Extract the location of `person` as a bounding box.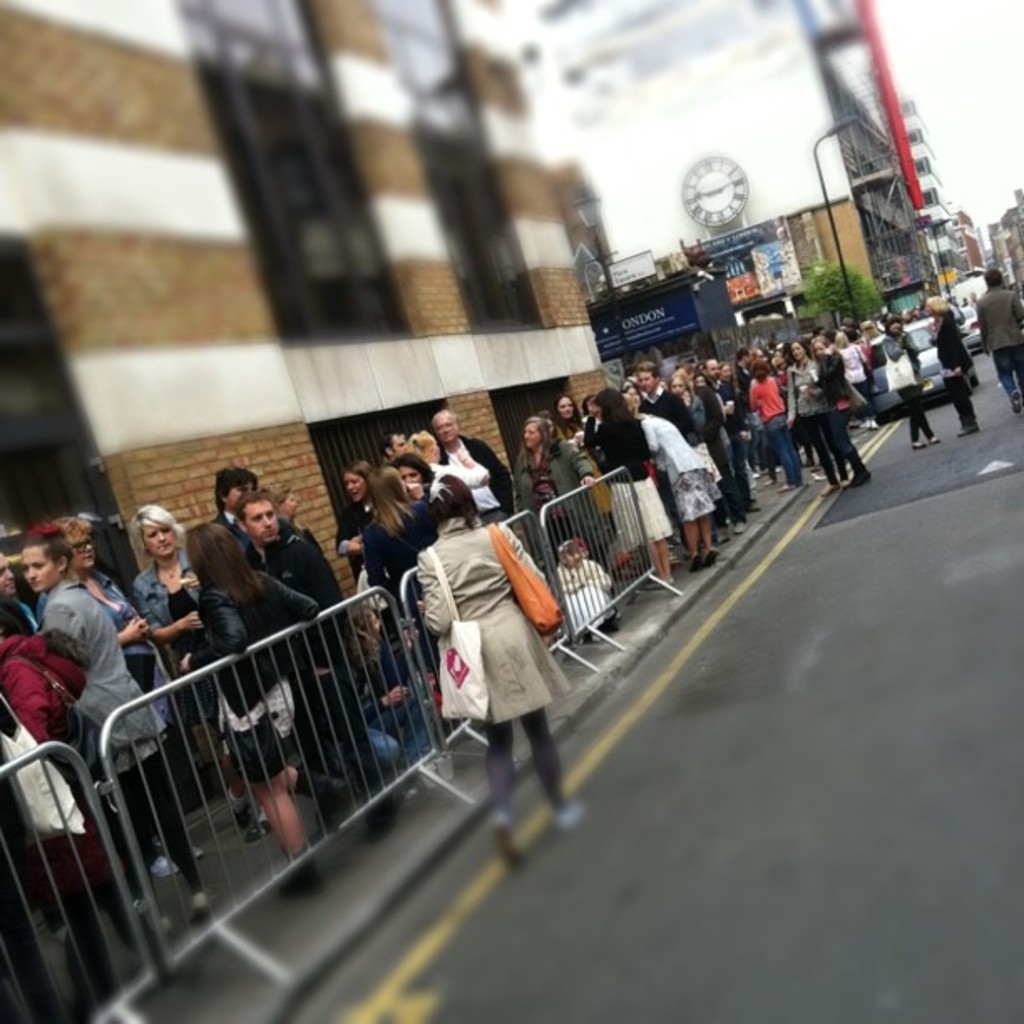
select_region(15, 537, 196, 922).
